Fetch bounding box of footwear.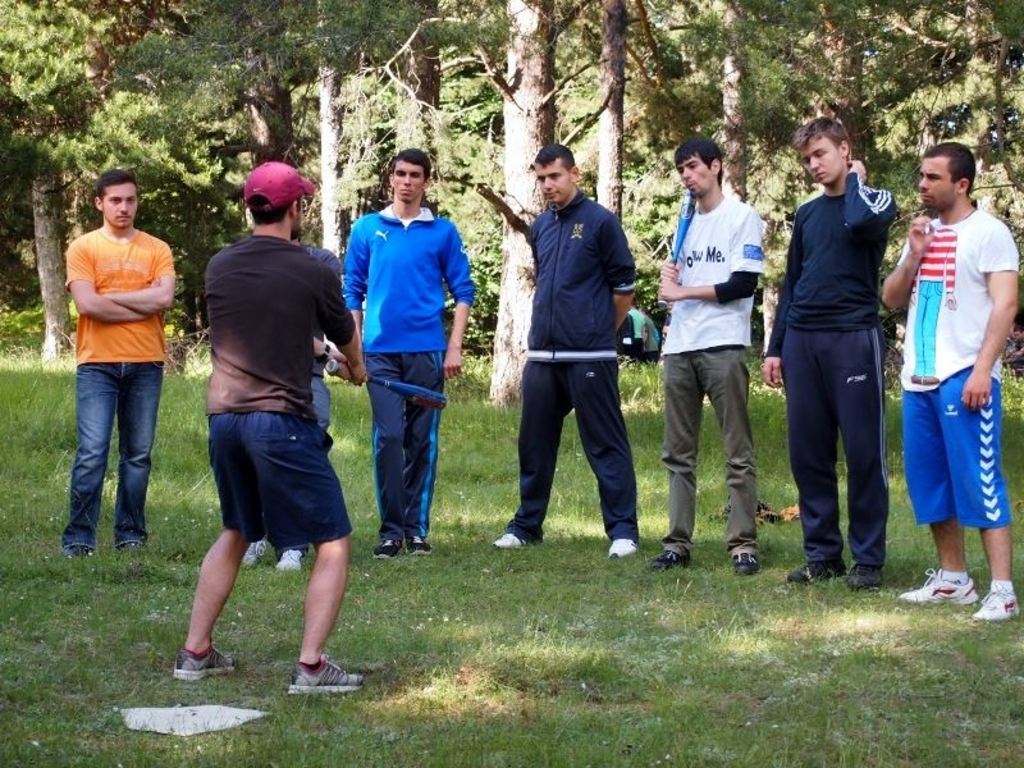
Bbox: rect(273, 653, 351, 716).
